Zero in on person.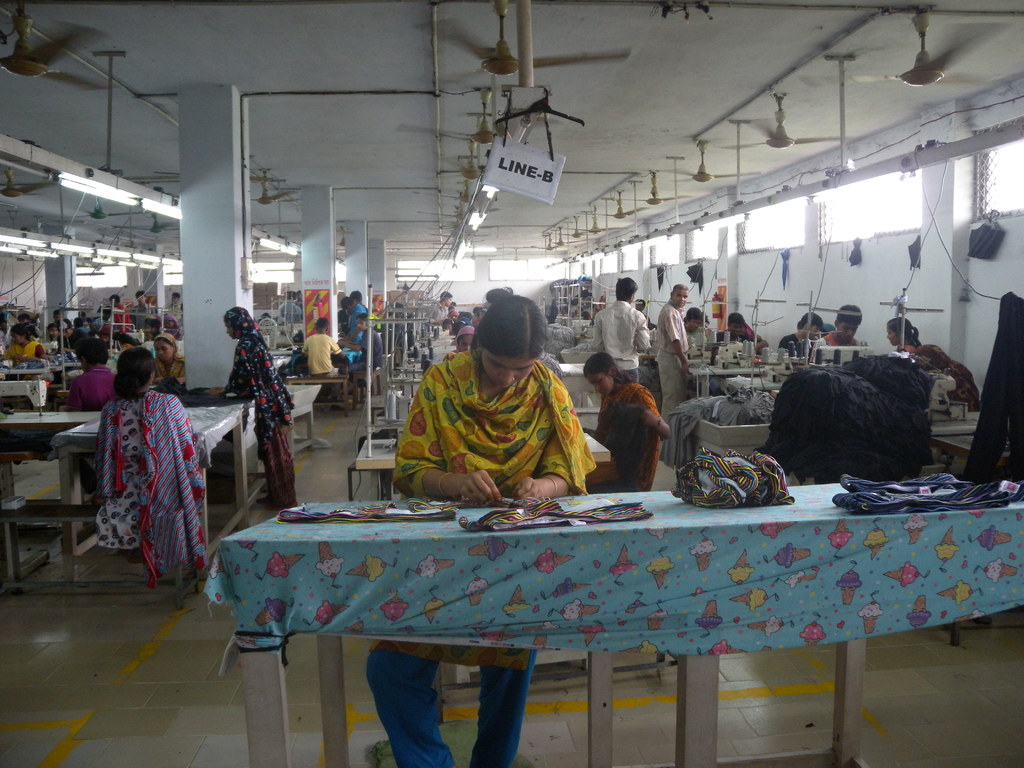
Zeroed in: box=[436, 321, 472, 357].
